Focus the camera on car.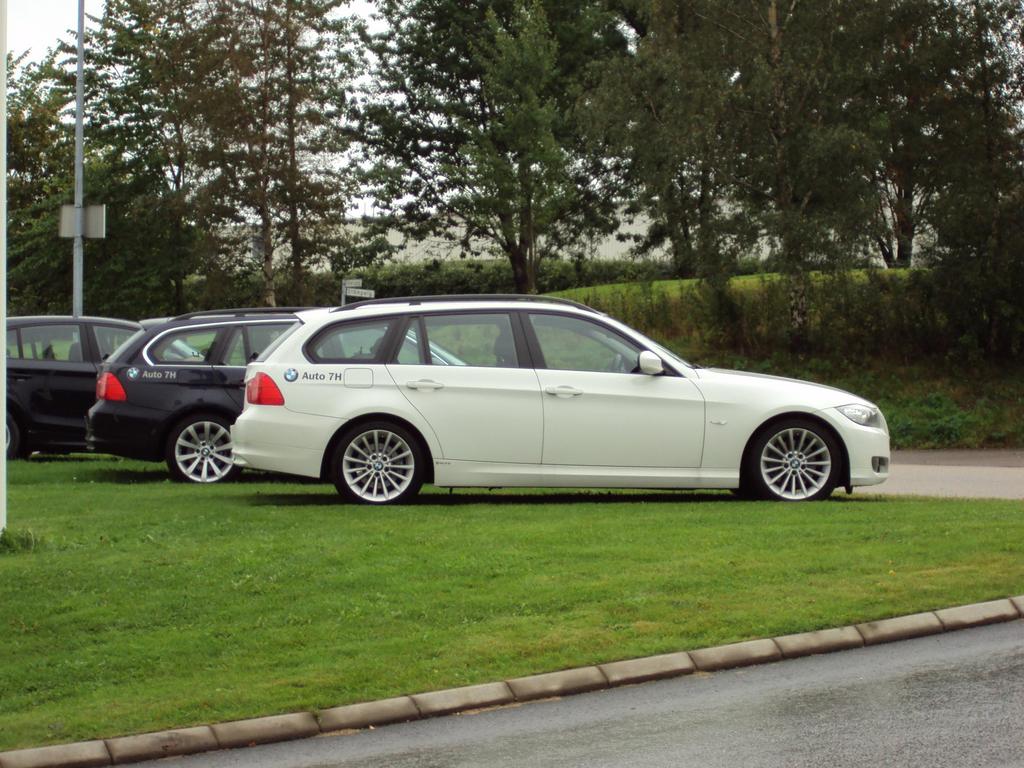
Focus region: {"x1": 0, "y1": 312, "x2": 206, "y2": 456}.
